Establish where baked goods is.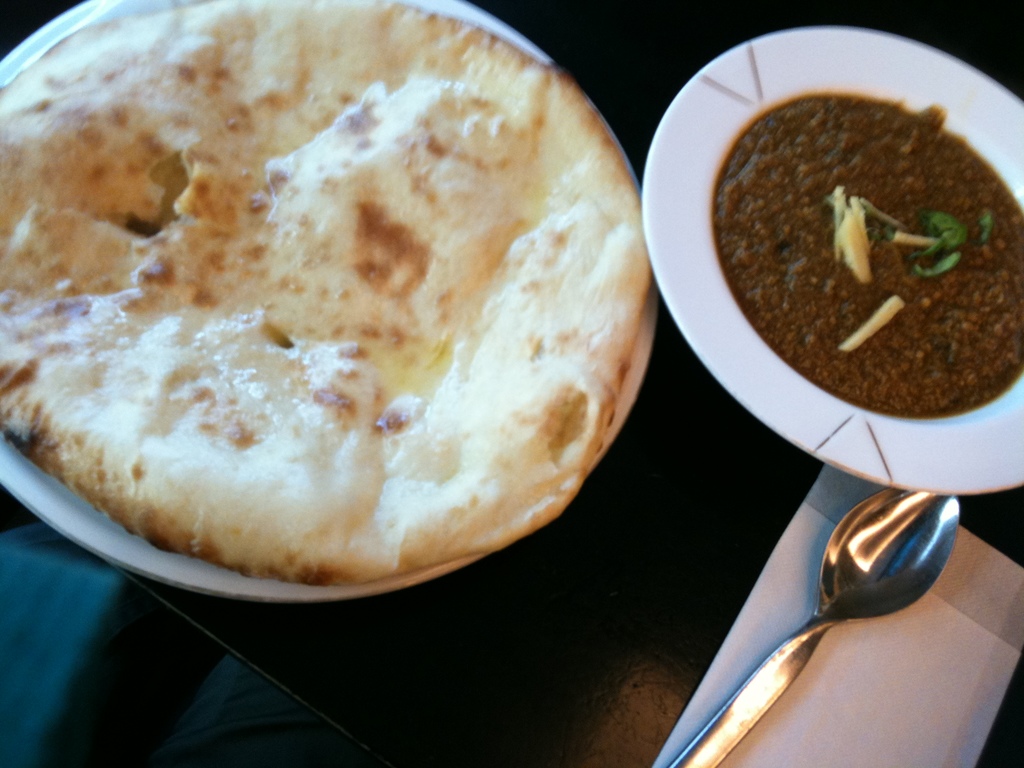
Established at {"x1": 1, "y1": 0, "x2": 652, "y2": 586}.
